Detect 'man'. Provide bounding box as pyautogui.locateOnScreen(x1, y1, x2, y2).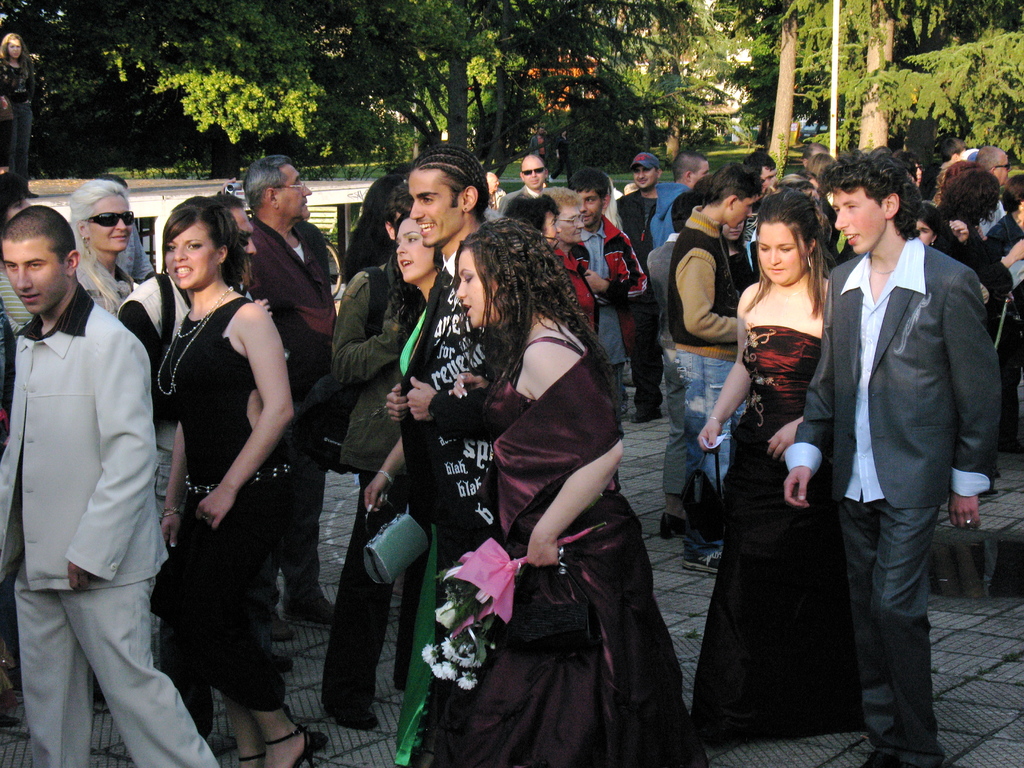
pyautogui.locateOnScreen(801, 138, 826, 162).
